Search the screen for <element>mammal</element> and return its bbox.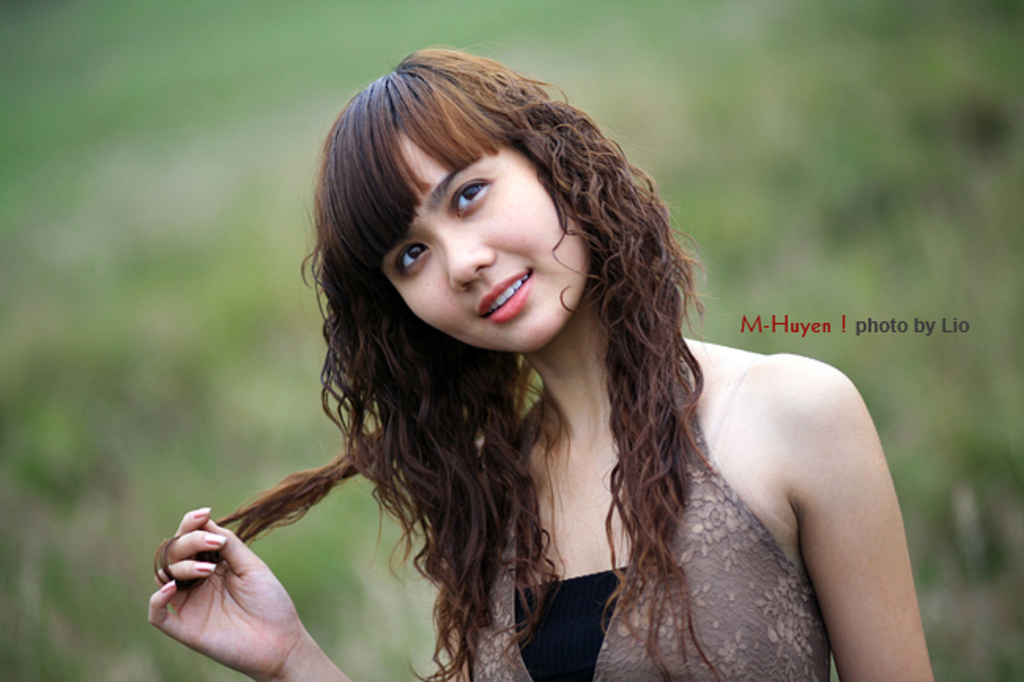
Found: 153/49/901/669.
